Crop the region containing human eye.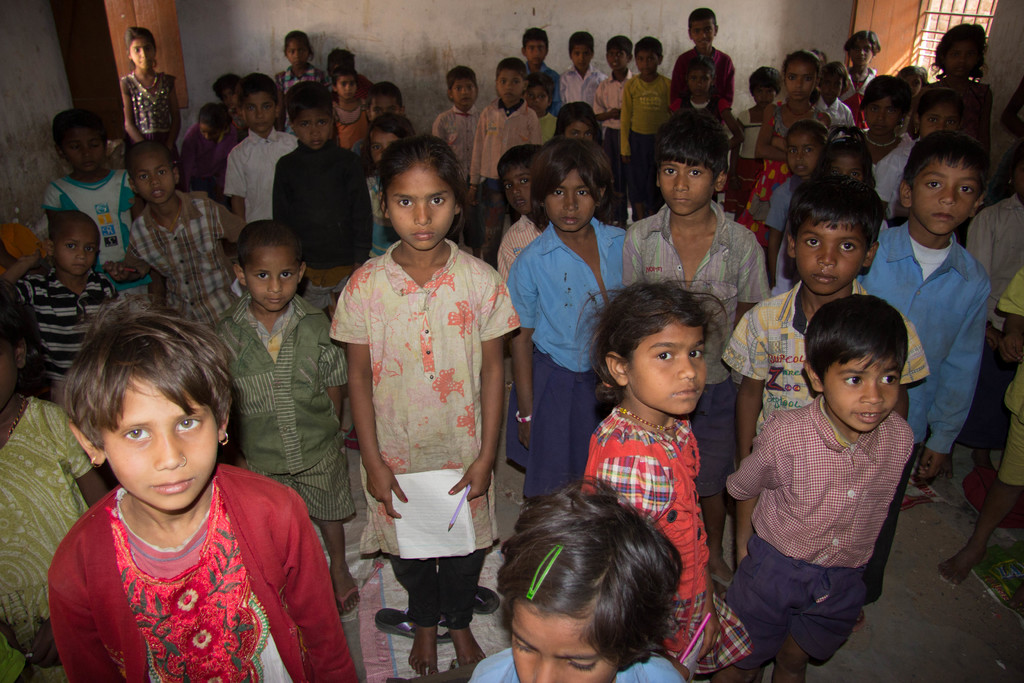
Crop region: 138 172 147 181.
